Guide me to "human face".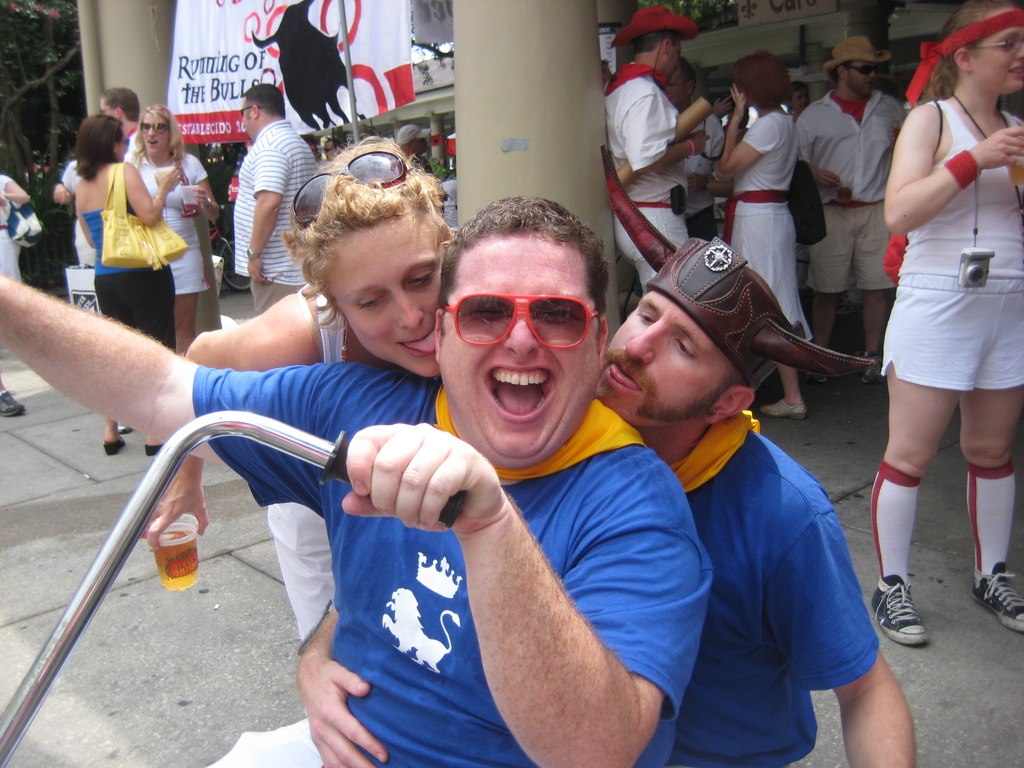
Guidance: (left=443, top=233, right=597, bottom=465).
